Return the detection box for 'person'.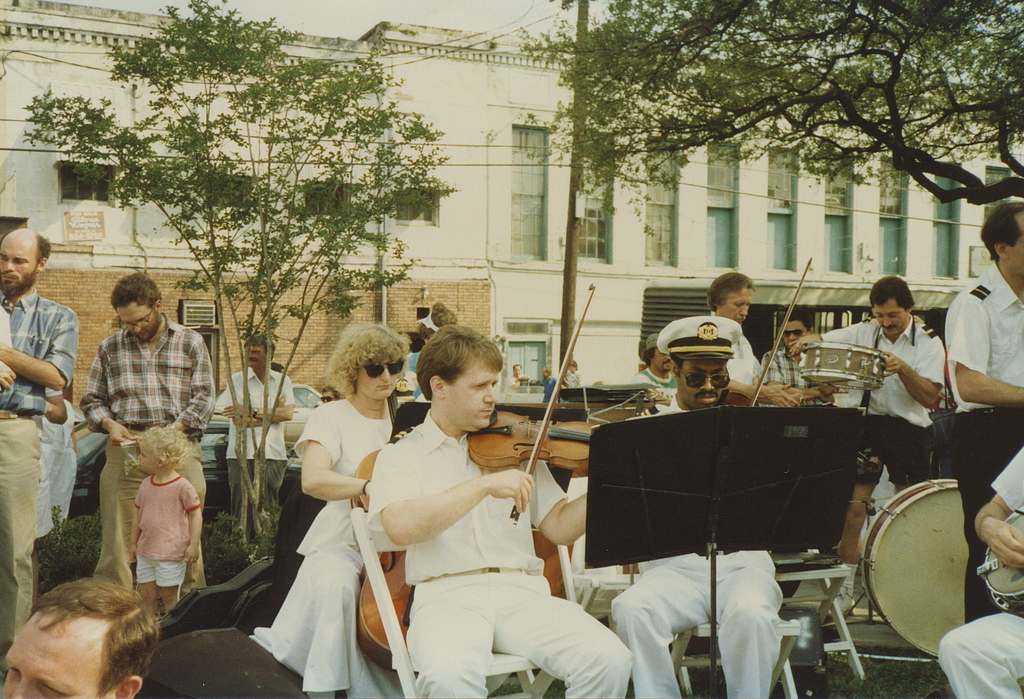
0,575,167,693.
